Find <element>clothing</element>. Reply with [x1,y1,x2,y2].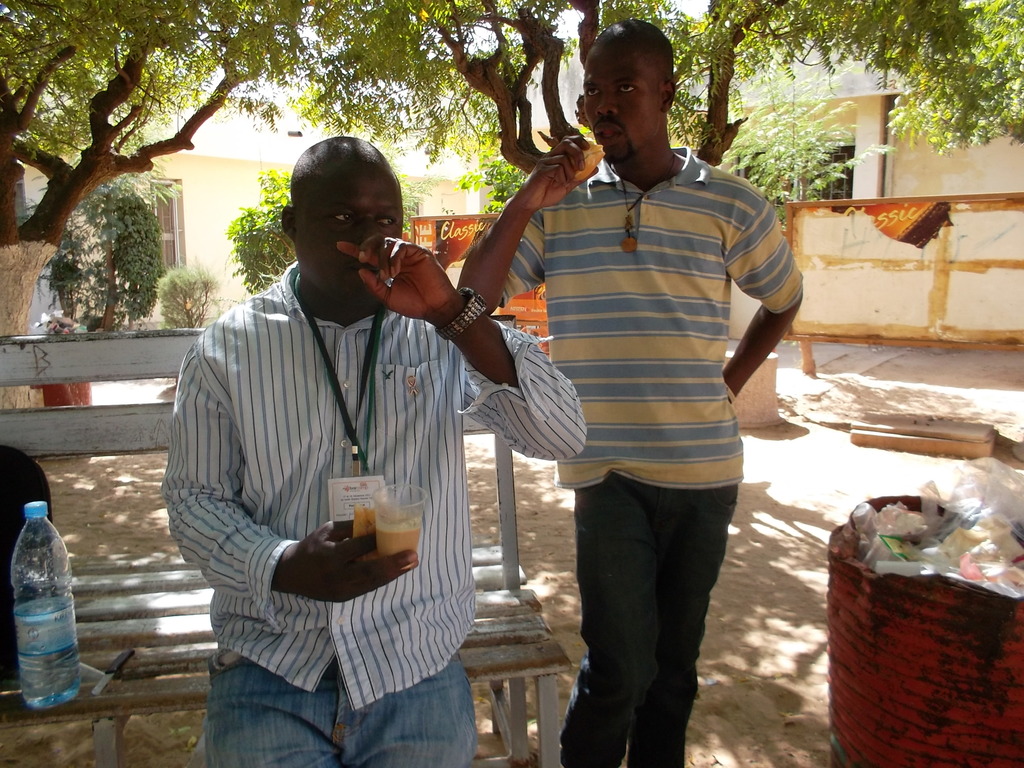
[150,262,591,710].
